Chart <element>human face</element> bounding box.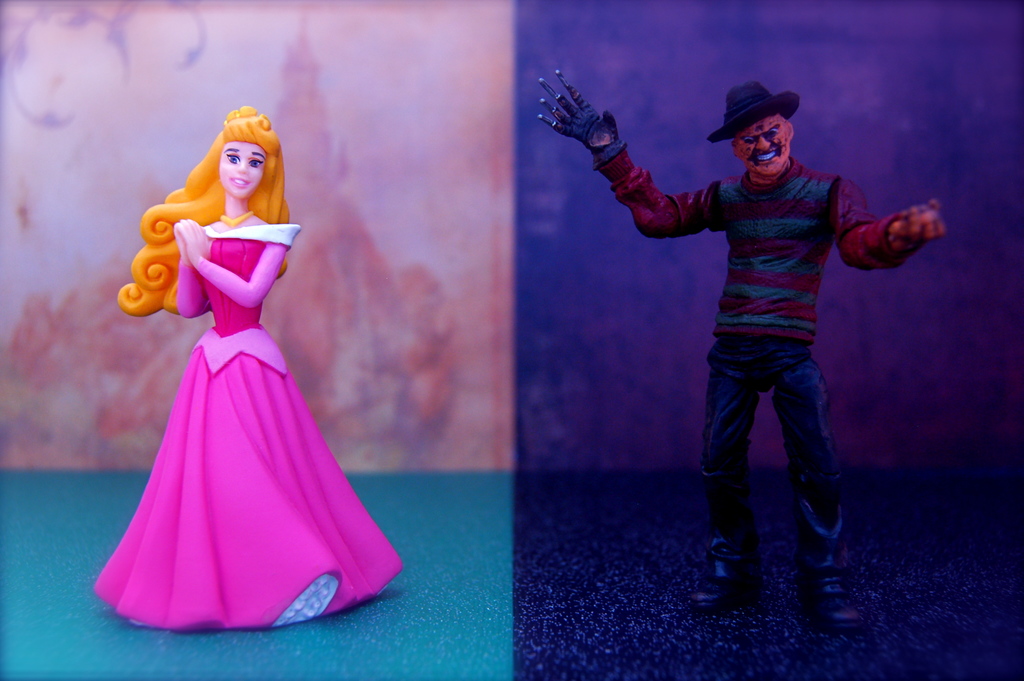
Charted: <region>726, 111, 795, 177</region>.
